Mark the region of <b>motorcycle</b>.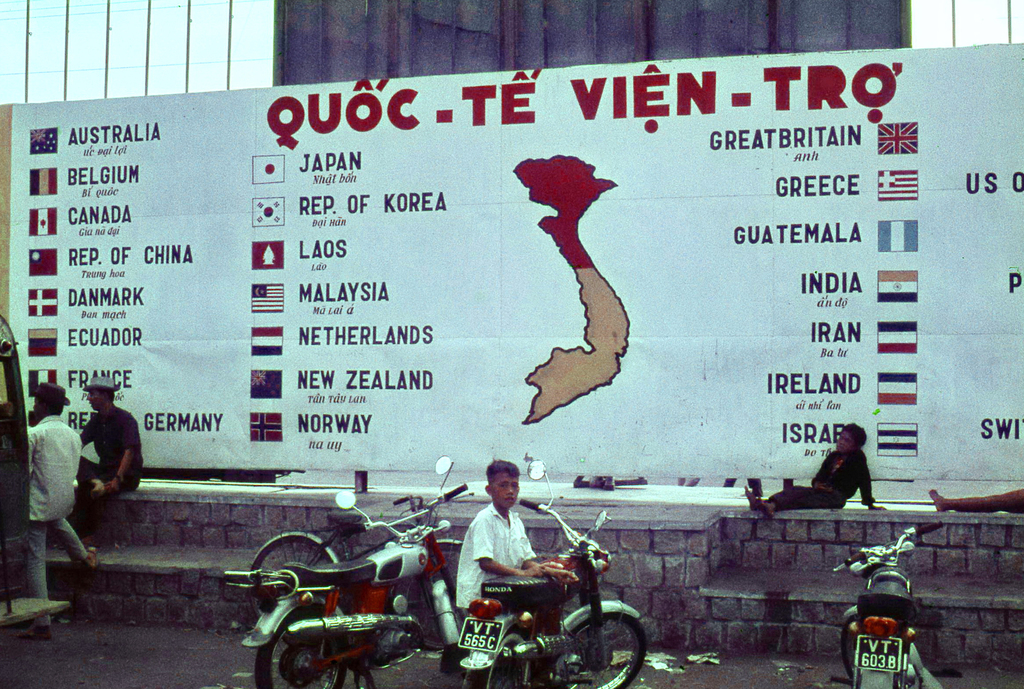
Region: box(834, 523, 963, 688).
